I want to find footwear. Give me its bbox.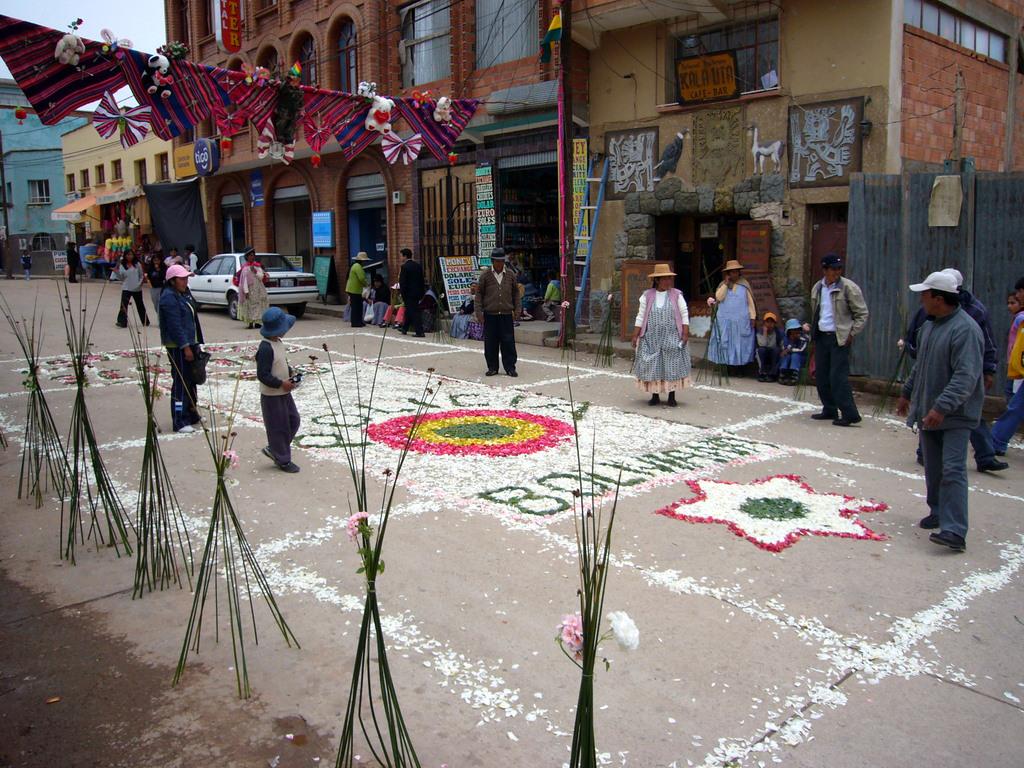
x1=653 y1=394 x2=658 y2=405.
